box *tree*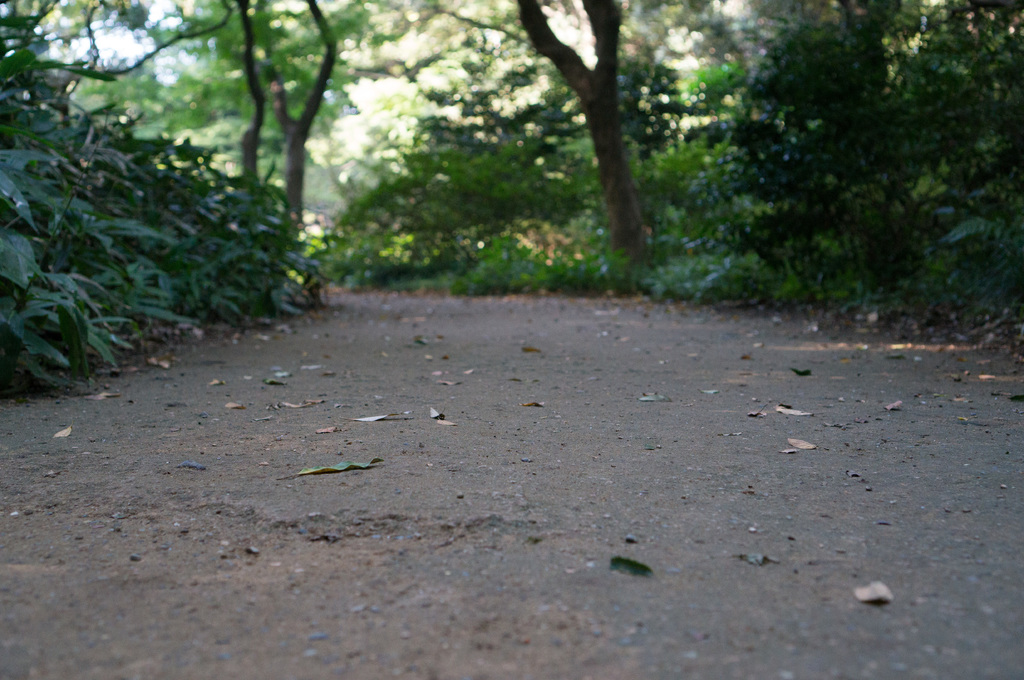
box(511, 0, 667, 269)
